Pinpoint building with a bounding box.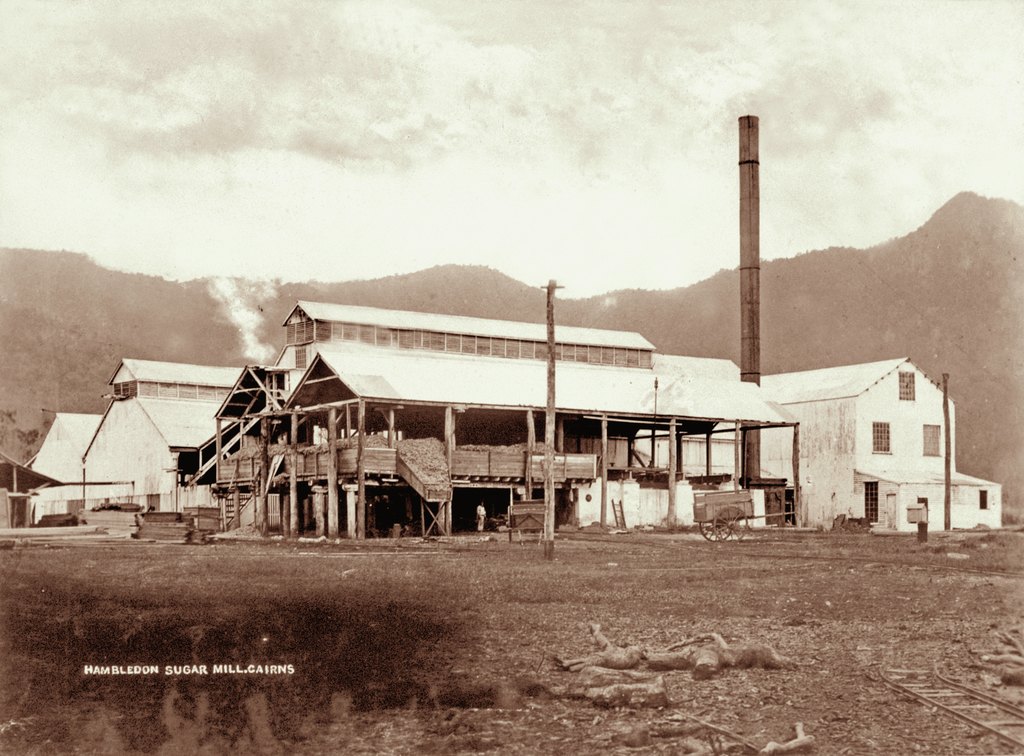
x1=26 y1=352 x2=239 y2=520.
